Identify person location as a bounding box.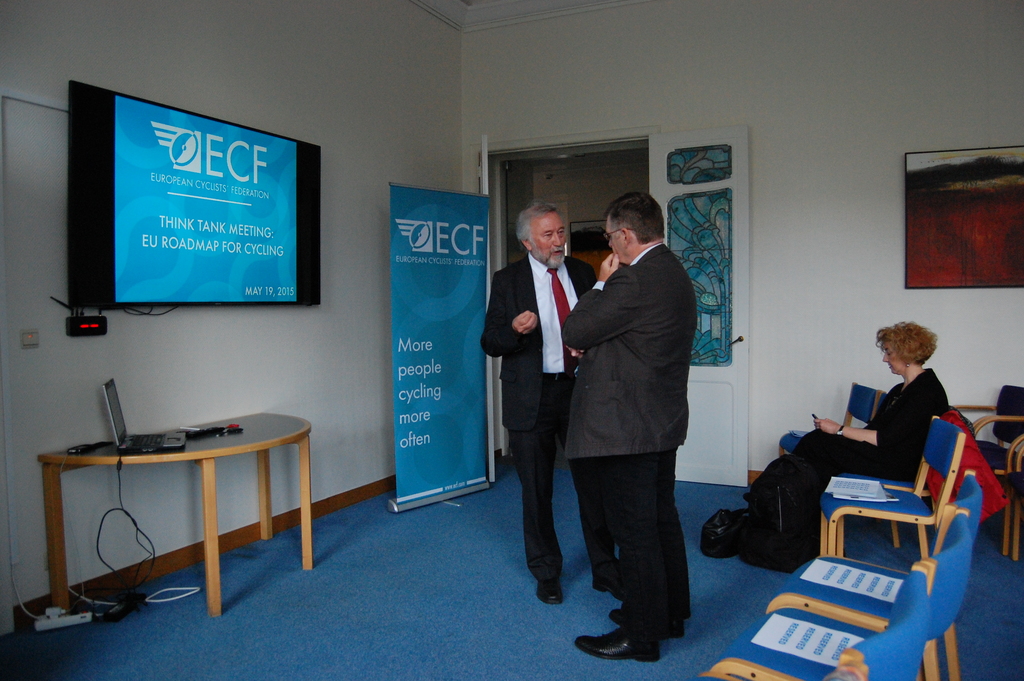
{"left": 786, "top": 320, "right": 954, "bottom": 521}.
